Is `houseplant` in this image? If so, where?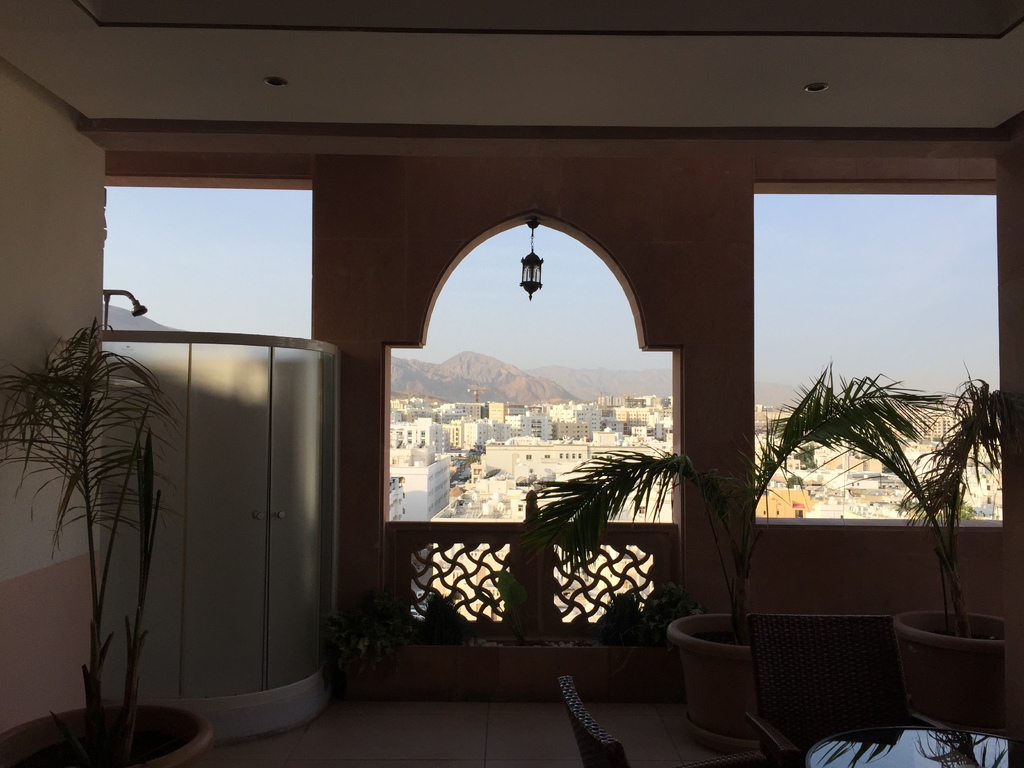
Yes, at (x1=504, y1=361, x2=948, y2=749).
